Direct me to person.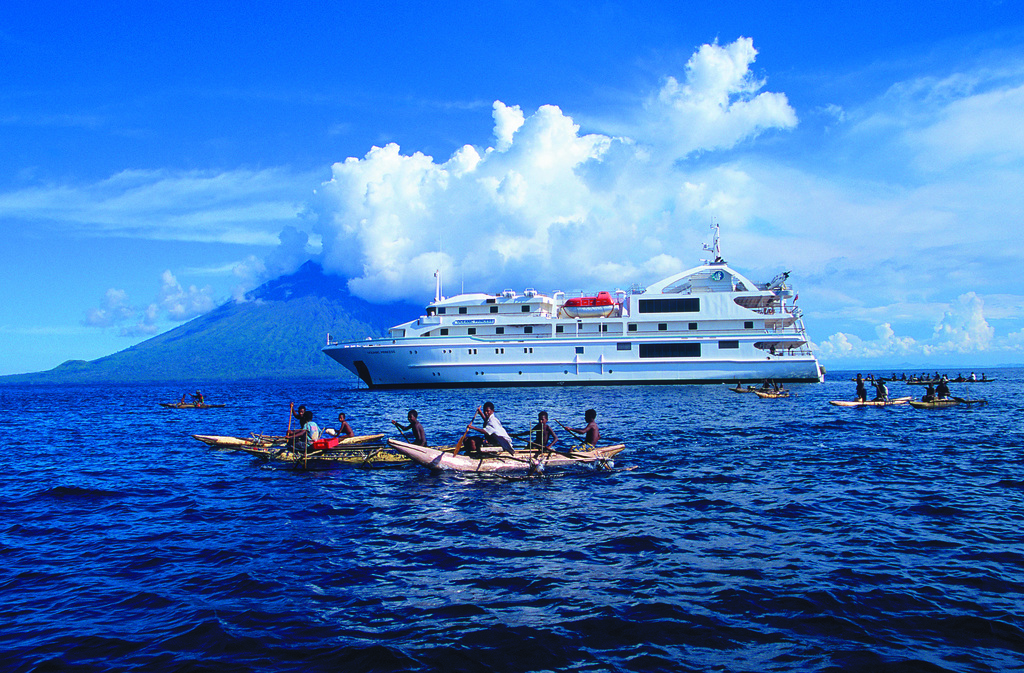
Direction: locate(332, 409, 355, 439).
